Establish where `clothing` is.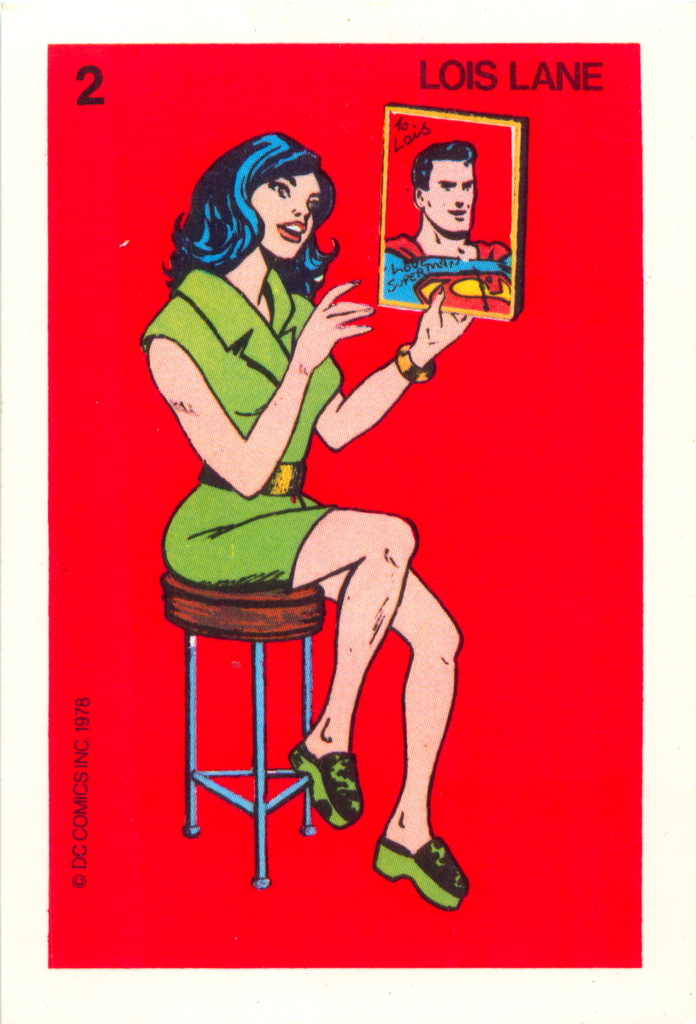
Established at x1=128 y1=268 x2=328 y2=575.
